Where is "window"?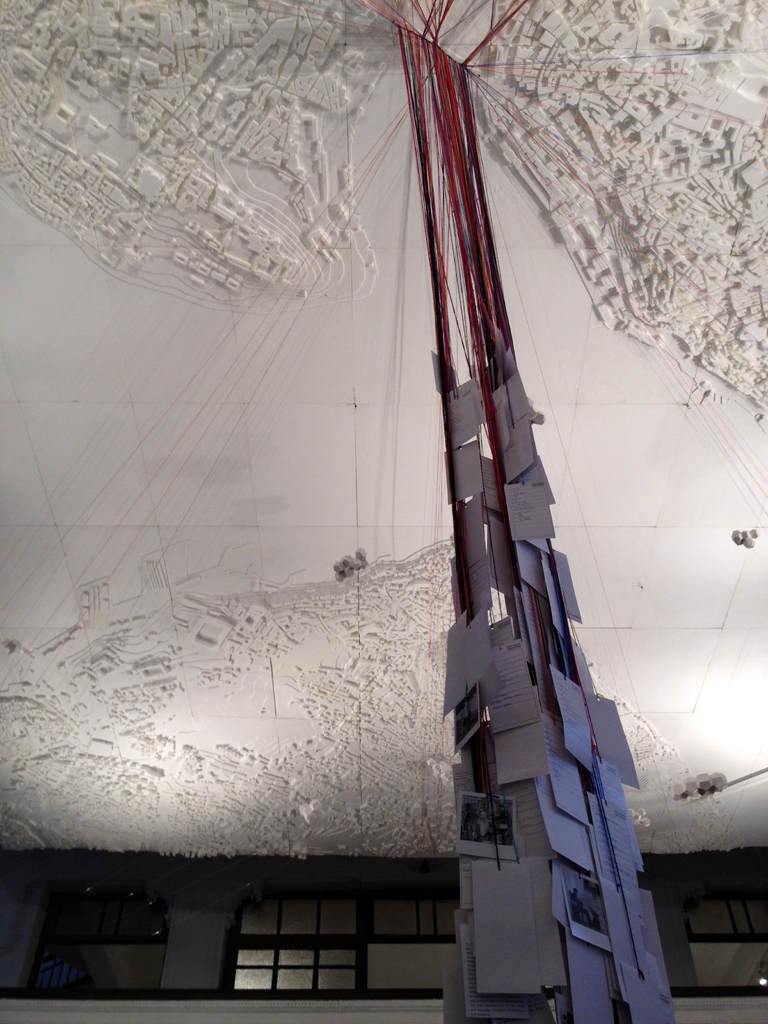
226/891/369/994.
